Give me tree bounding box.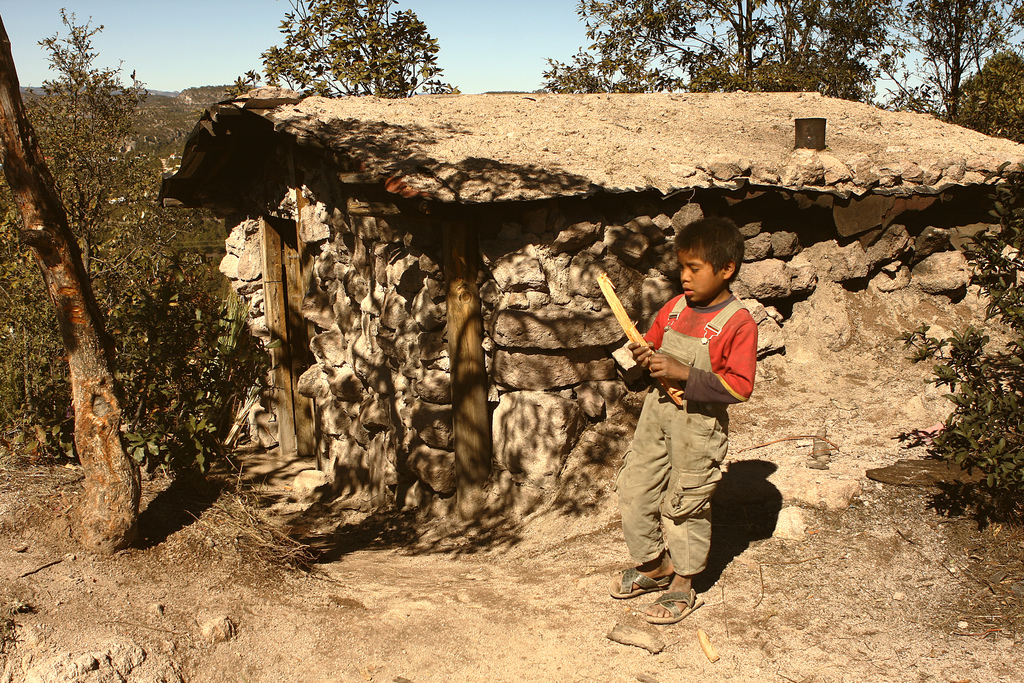
10 3 150 274.
